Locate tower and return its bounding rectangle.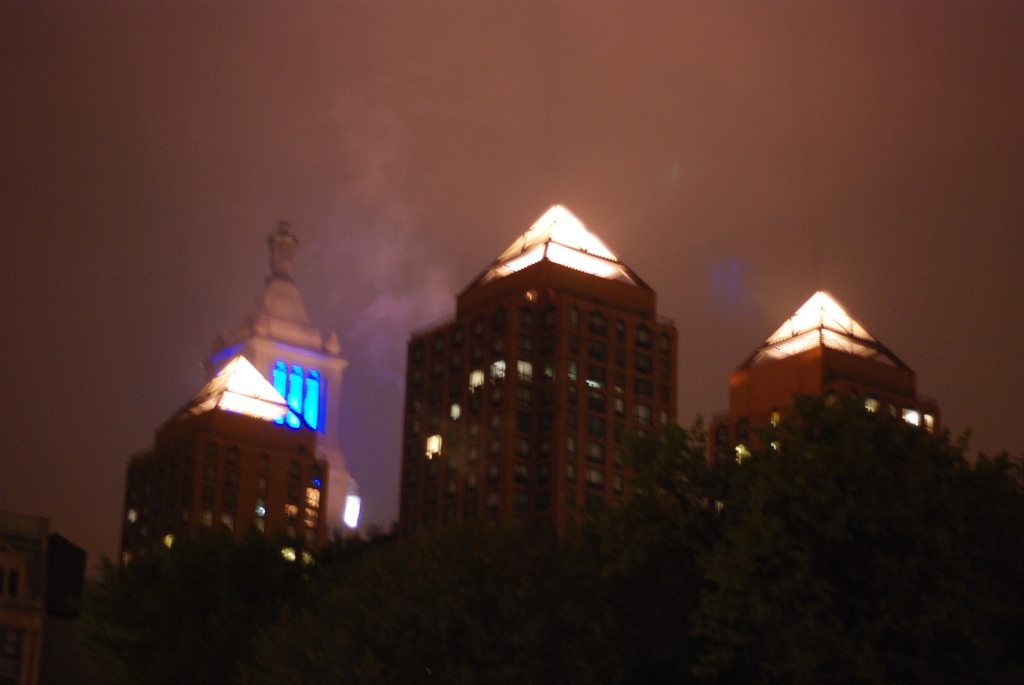
202:218:365:537.
